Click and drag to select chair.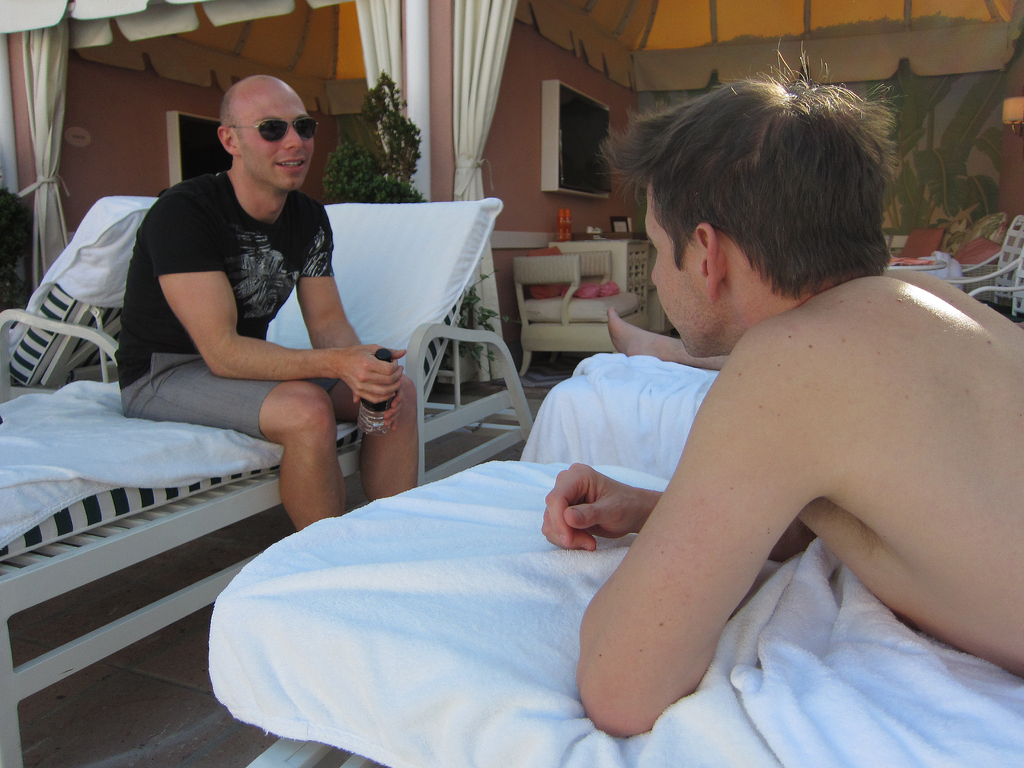
Selection: bbox=(0, 198, 536, 767).
